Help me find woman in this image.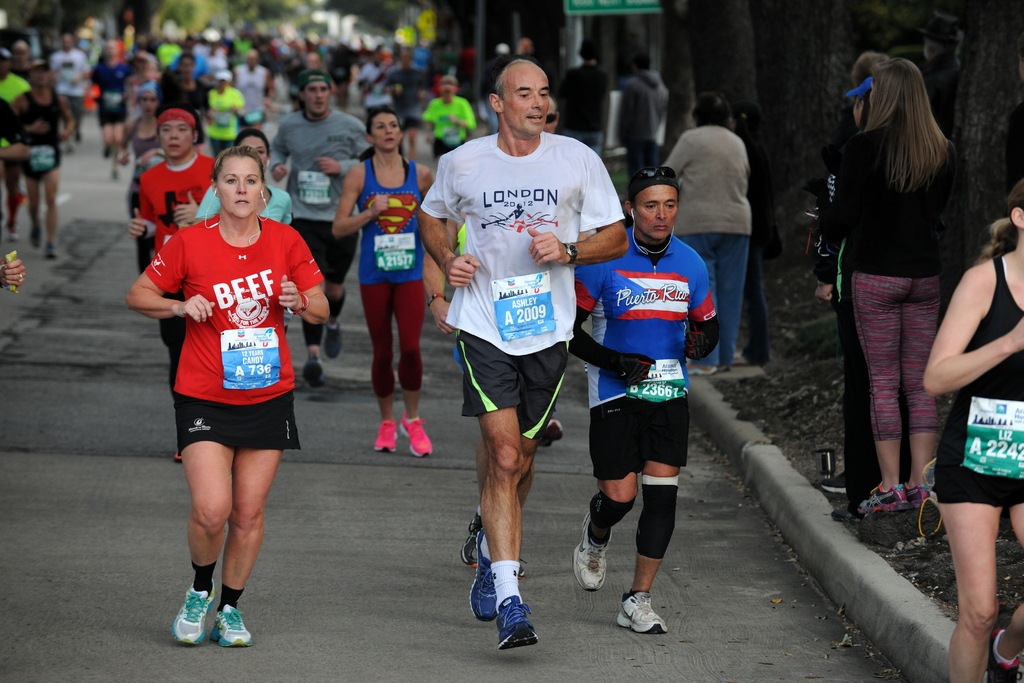
Found it: left=188, top=139, right=294, bottom=225.
